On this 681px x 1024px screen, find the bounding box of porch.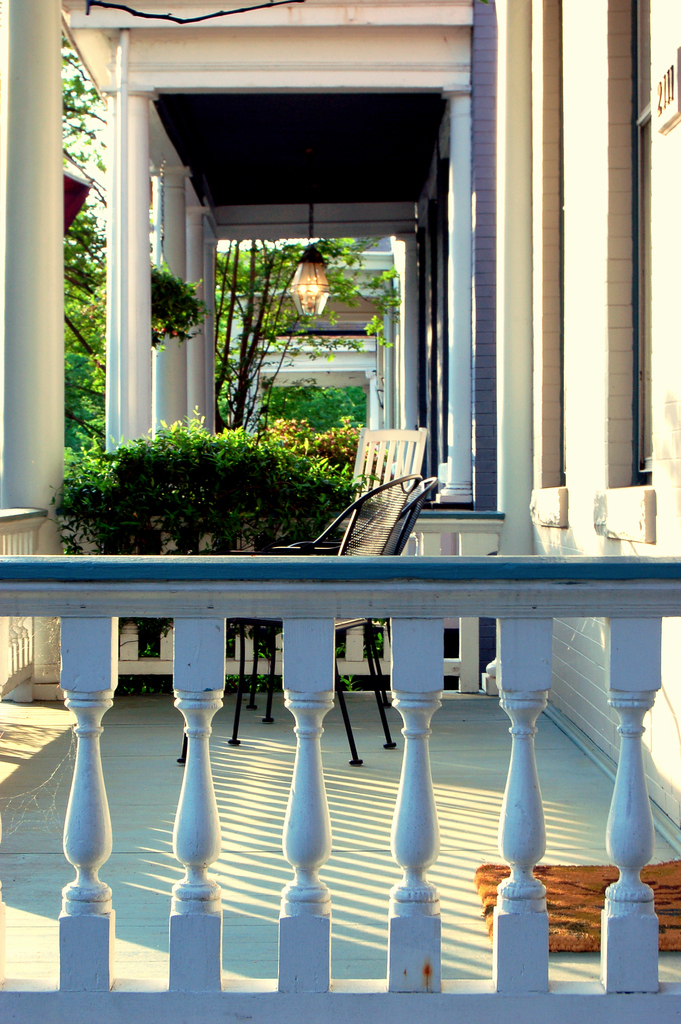
Bounding box: {"left": 0, "top": 253, "right": 680, "bottom": 972}.
